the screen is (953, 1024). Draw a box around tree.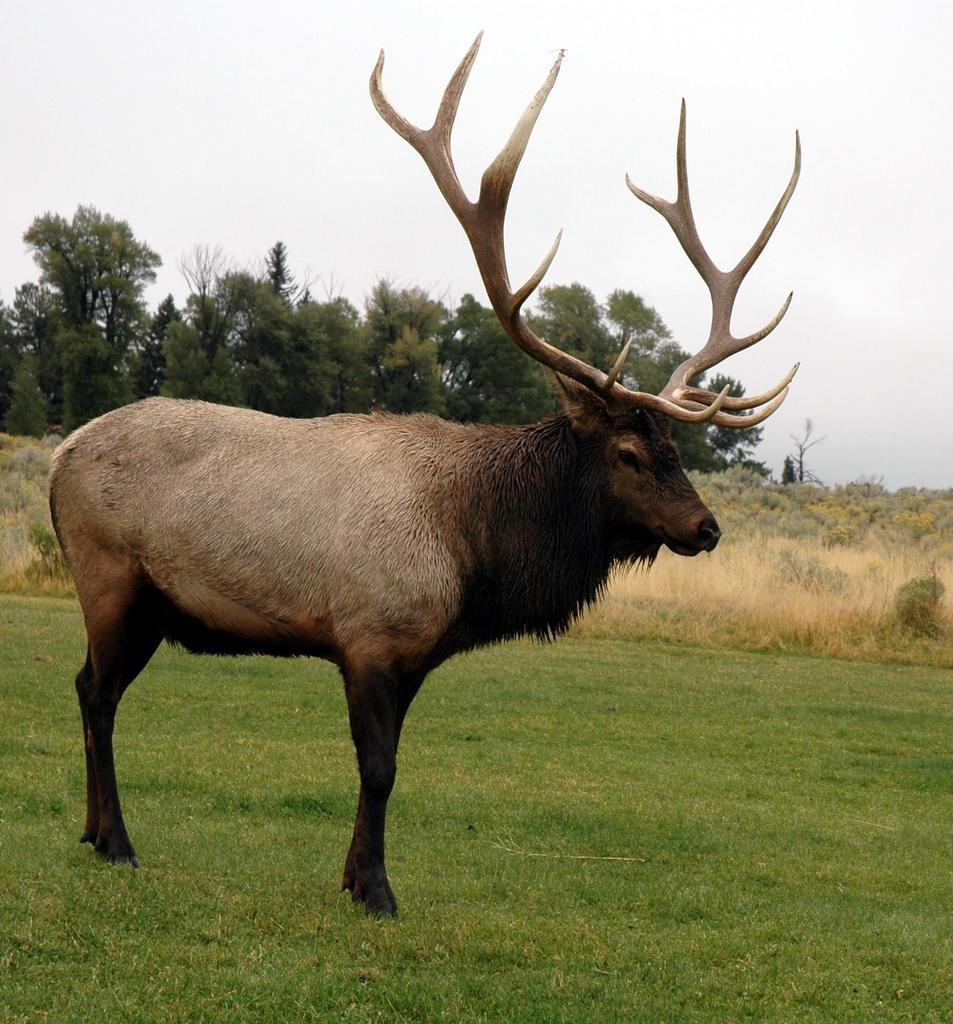
[left=610, top=342, right=687, bottom=387].
